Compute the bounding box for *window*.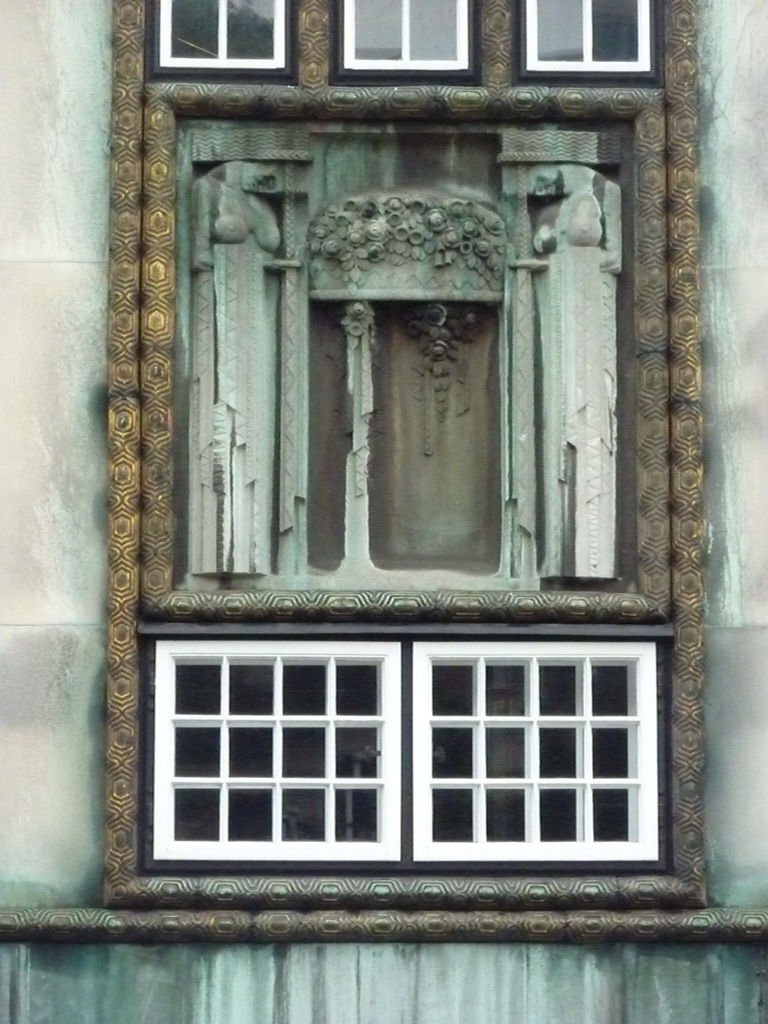
(left=149, top=1, right=294, bottom=77).
